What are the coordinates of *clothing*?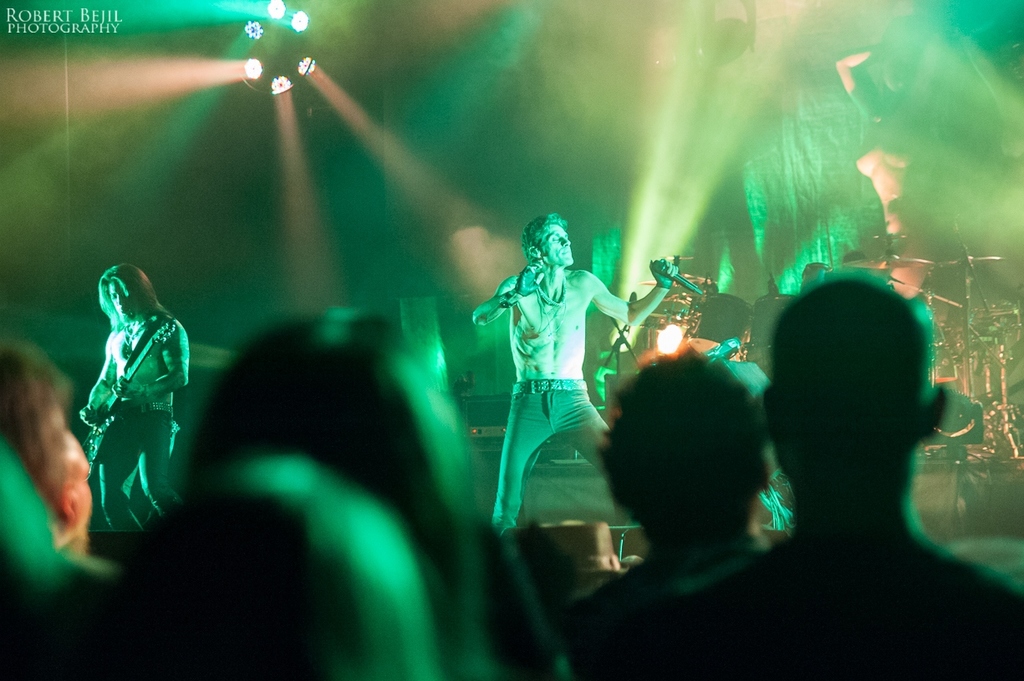
box(614, 520, 1023, 680).
